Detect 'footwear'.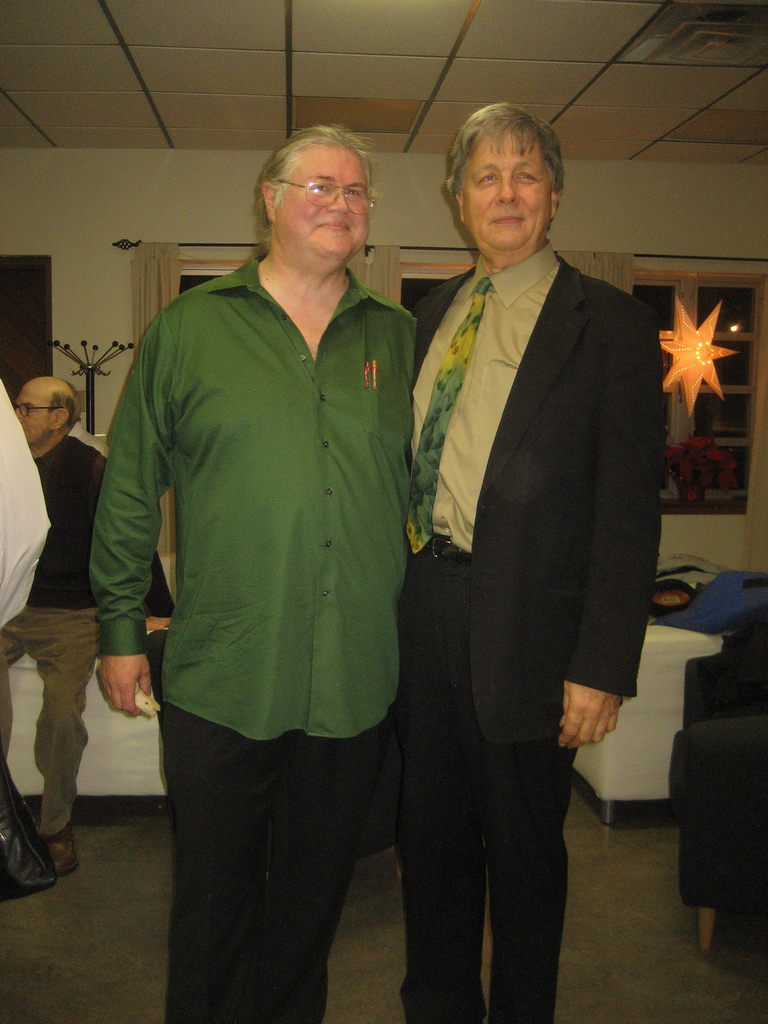
Detected at crop(39, 824, 76, 871).
